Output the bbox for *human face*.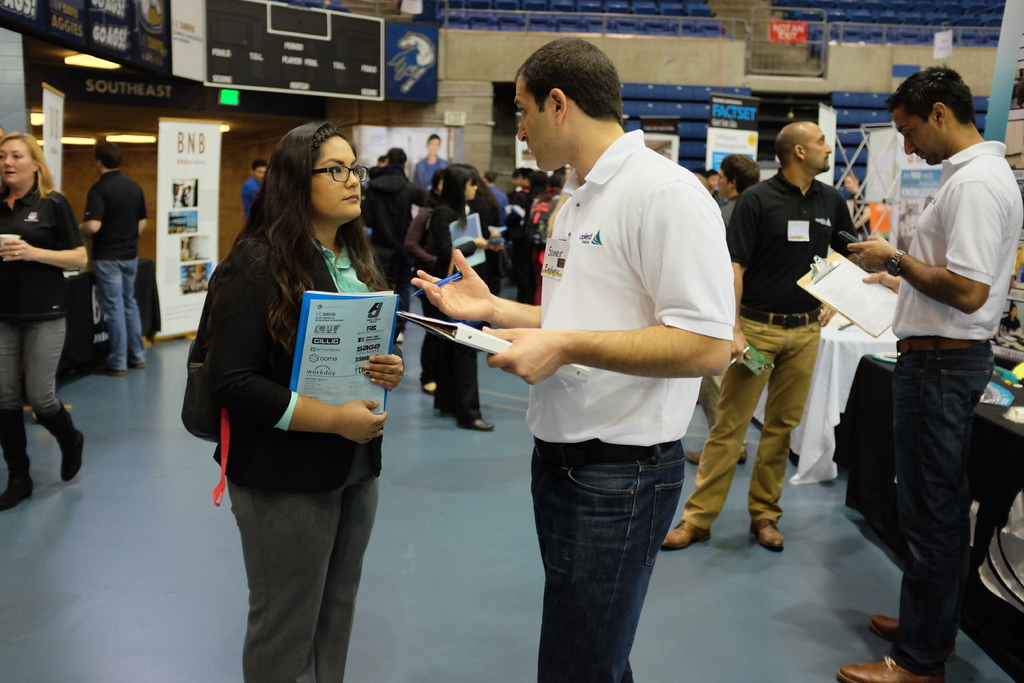
box=[708, 174, 720, 189].
